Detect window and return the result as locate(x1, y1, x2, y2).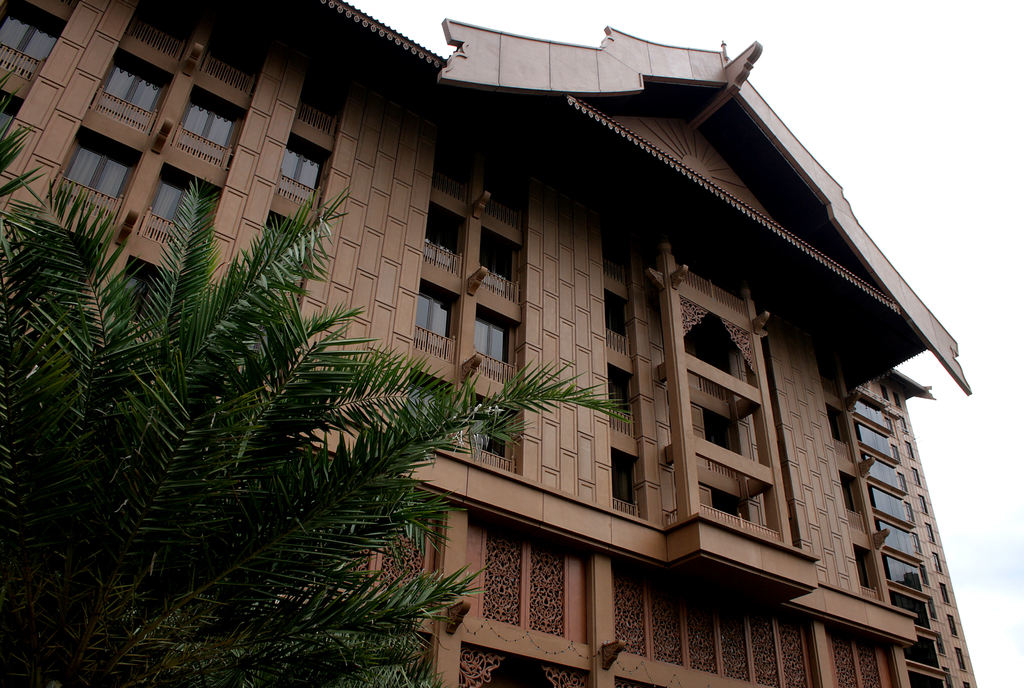
locate(420, 198, 468, 281).
